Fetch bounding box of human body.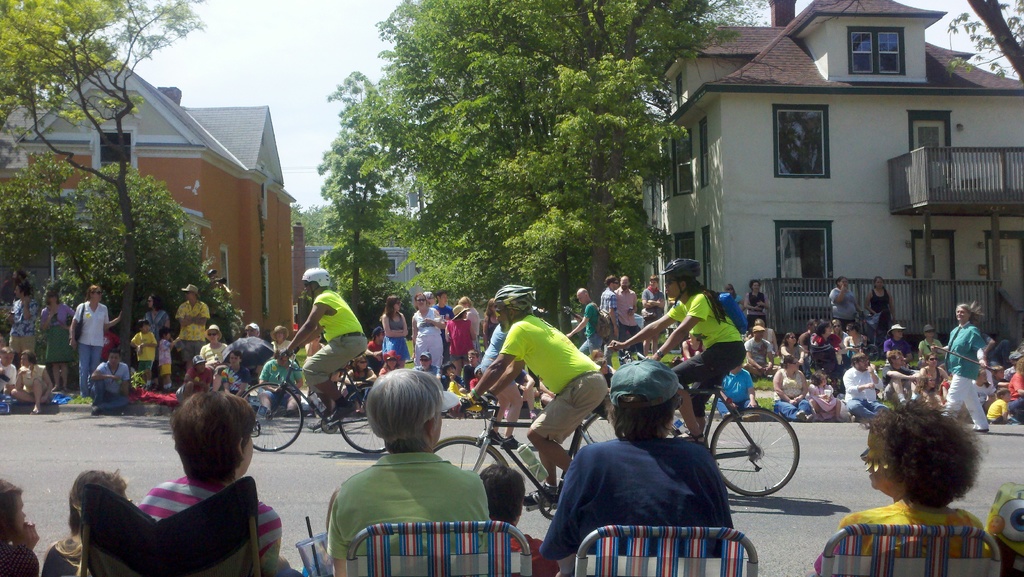
Bbox: [90, 346, 131, 410].
